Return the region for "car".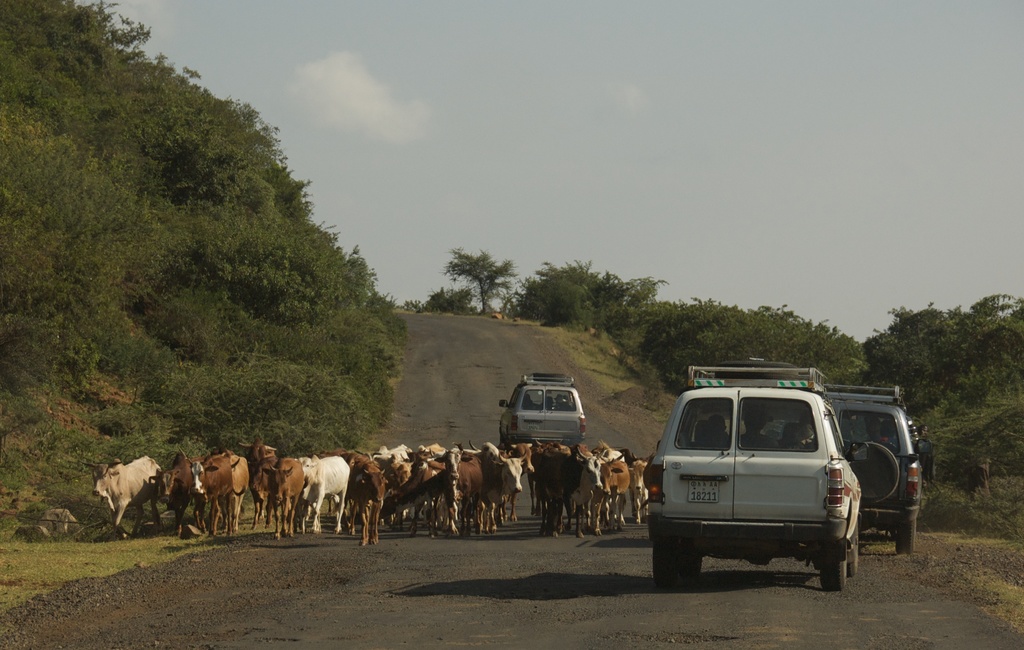
829 383 934 556.
